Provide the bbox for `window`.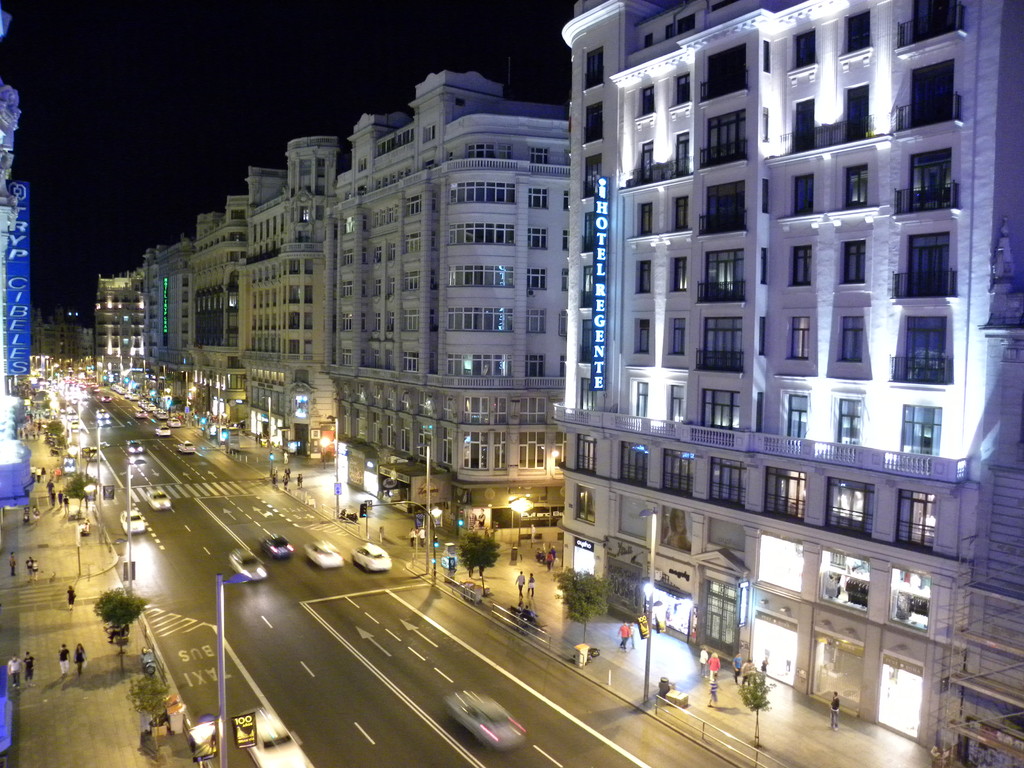
locate(527, 267, 548, 288).
